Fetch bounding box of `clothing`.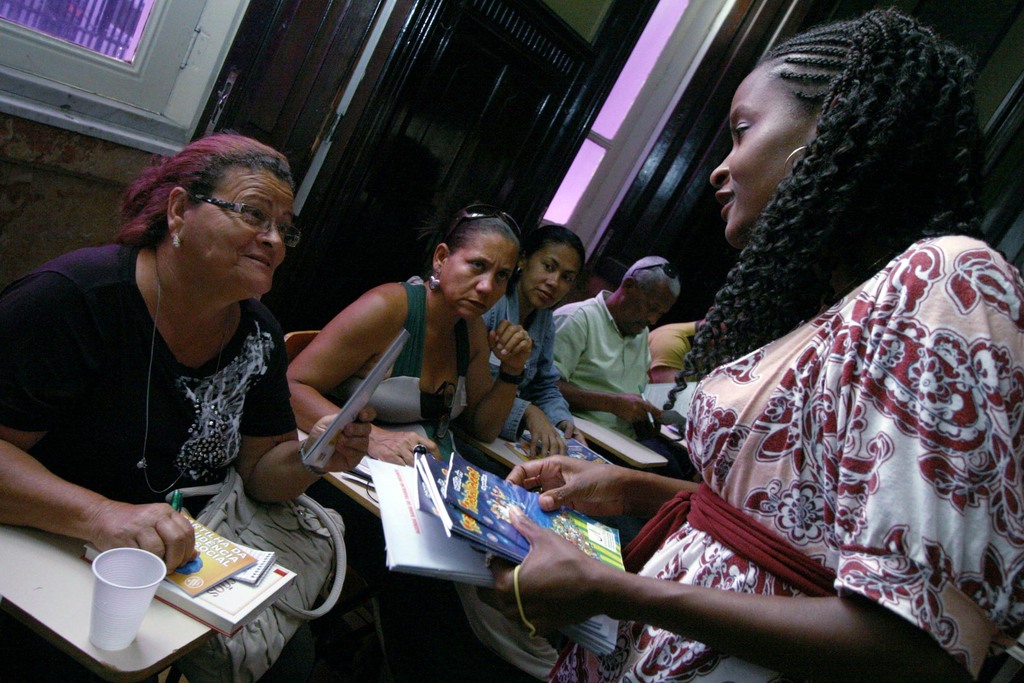
Bbox: box=[0, 244, 298, 513].
